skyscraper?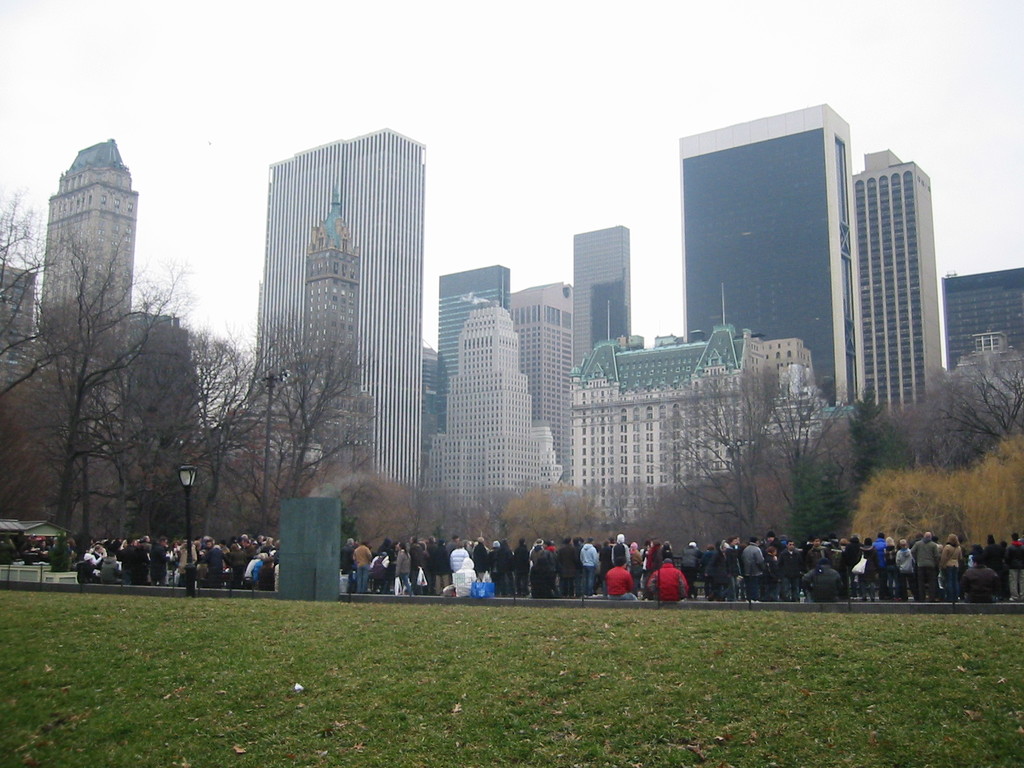
509:279:575:486
